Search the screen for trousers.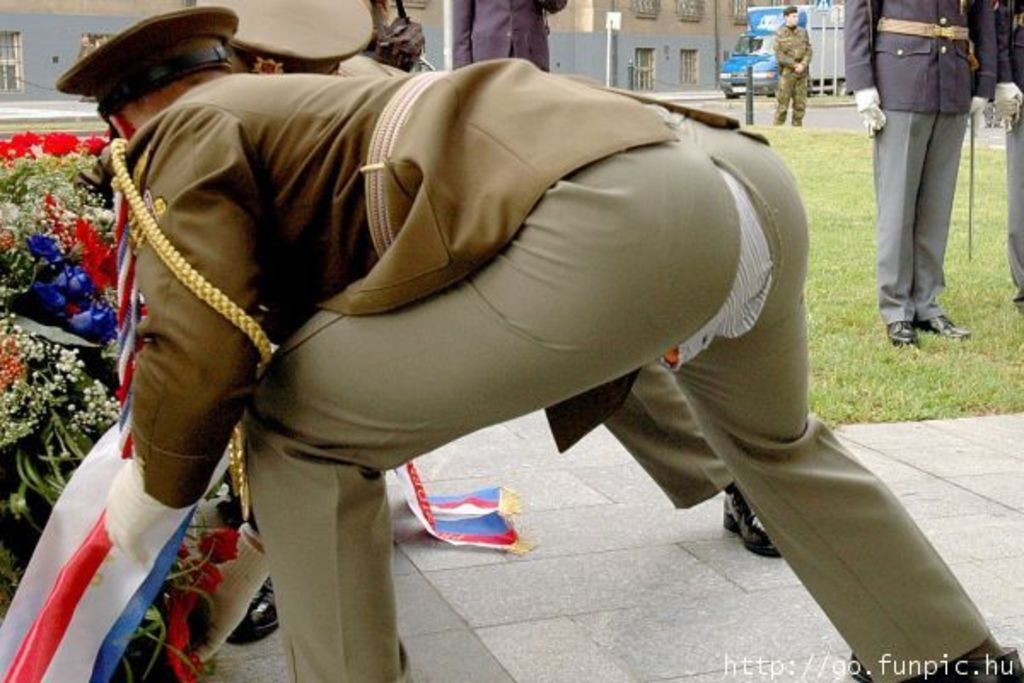
Found at box(864, 104, 963, 324).
